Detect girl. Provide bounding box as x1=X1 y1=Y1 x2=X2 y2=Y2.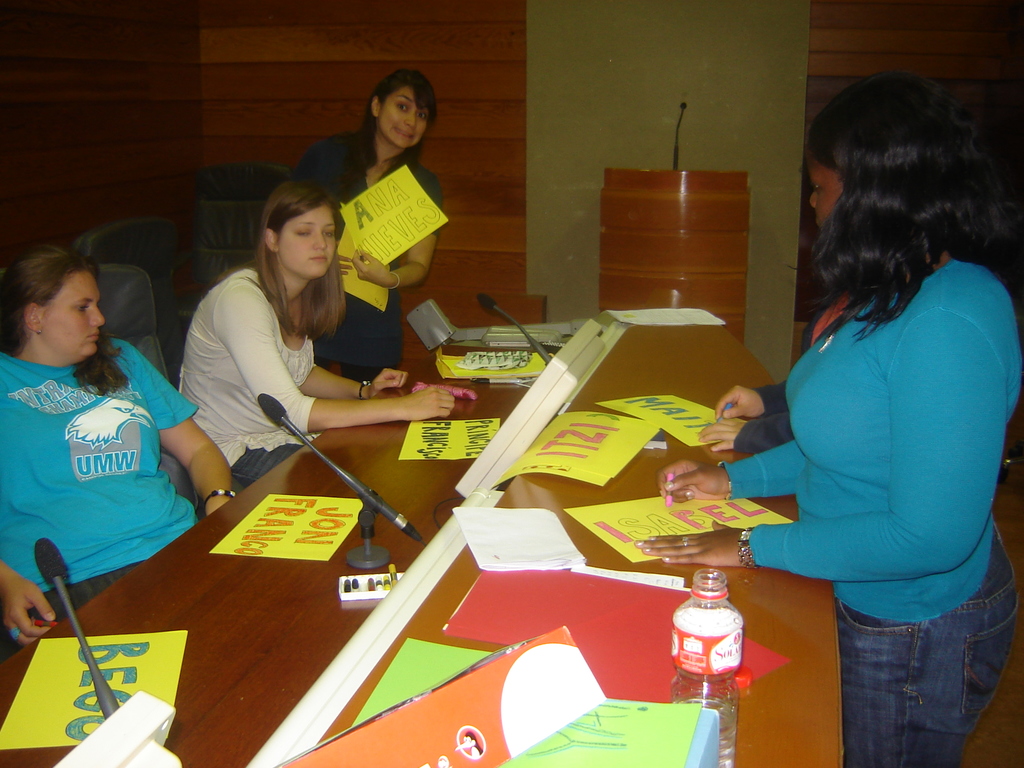
x1=286 y1=67 x2=444 y2=376.
